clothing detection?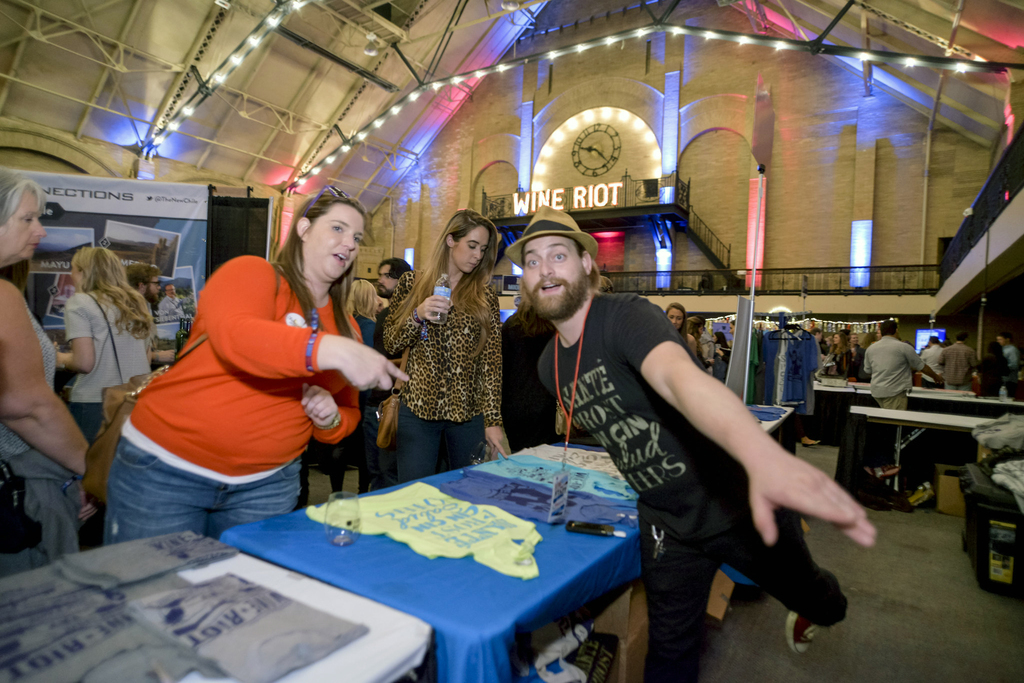
[left=0, top=289, right=74, bottom=566]
